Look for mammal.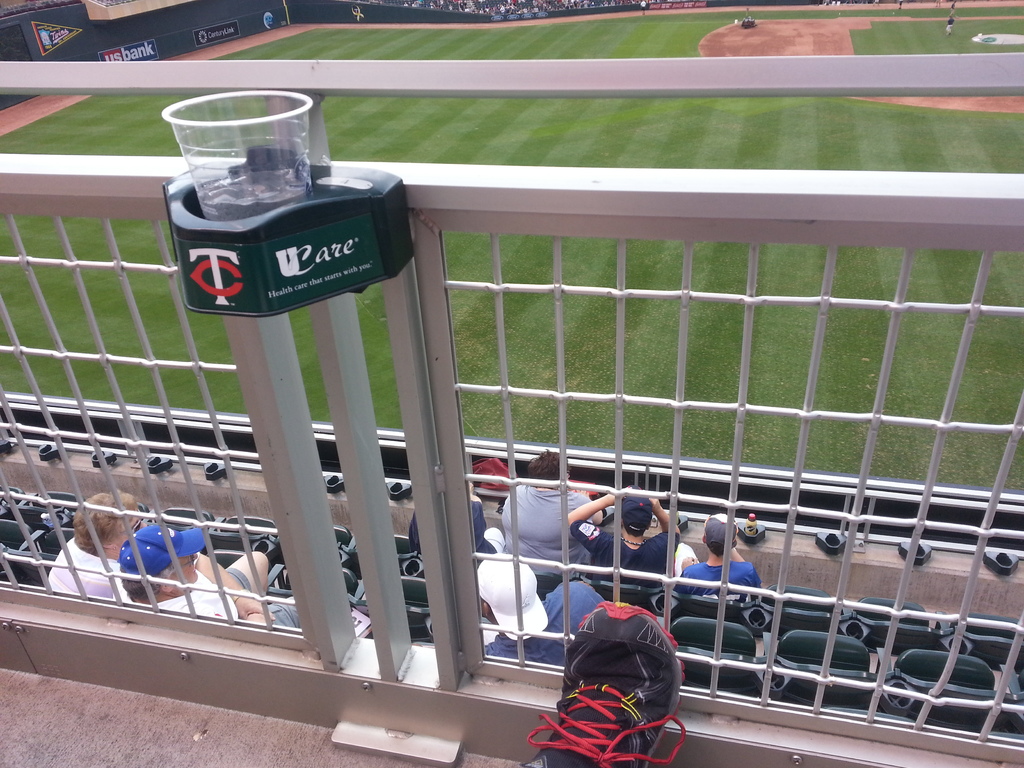
Found: rect(951, 0, 955, 8).
